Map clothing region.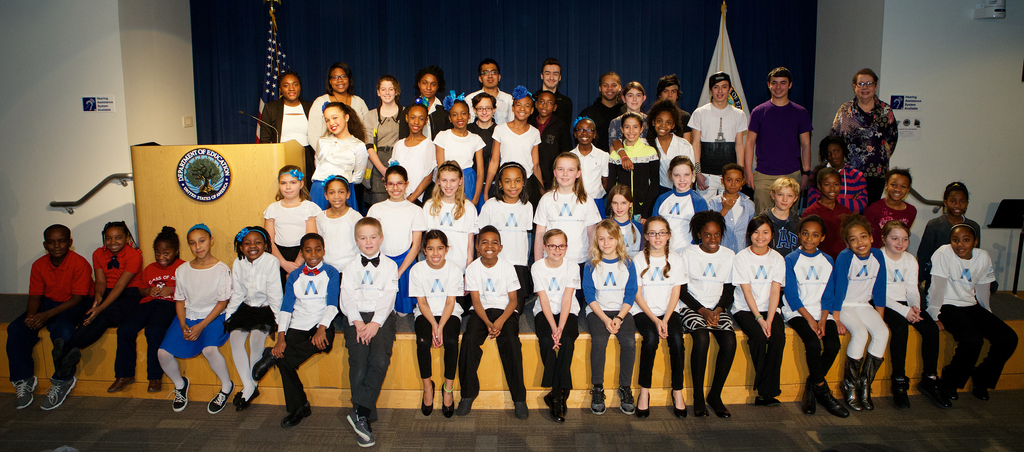
Mapped to detection(707, 189, 749, 255).
